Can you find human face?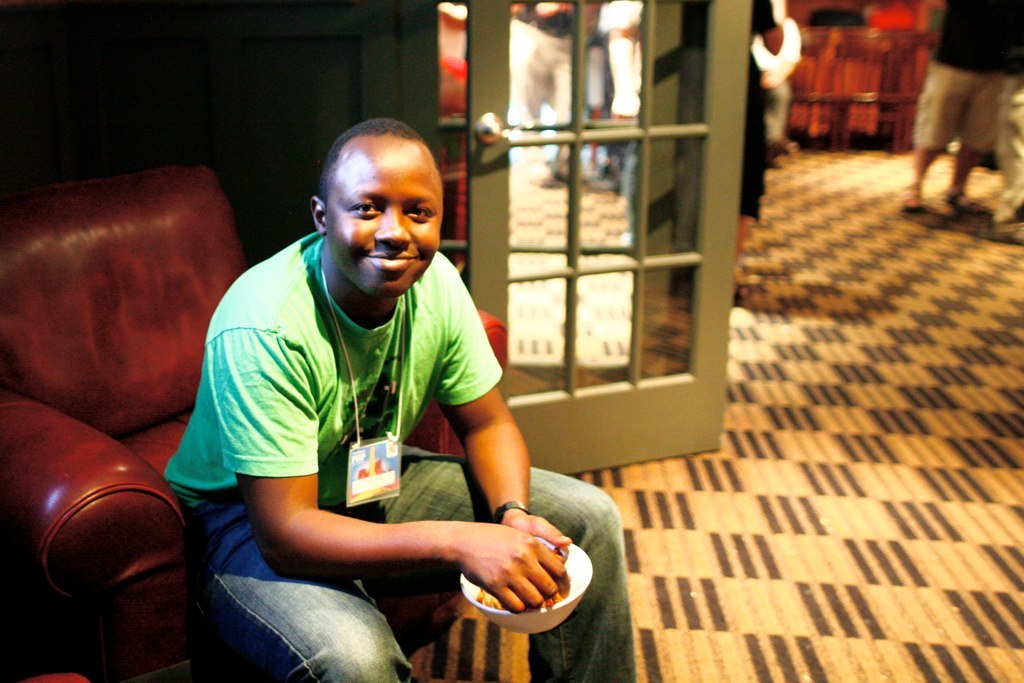
Yes, bounding box: {"left": 327, "top": 156, "right": 441, "bottom": 298}.
